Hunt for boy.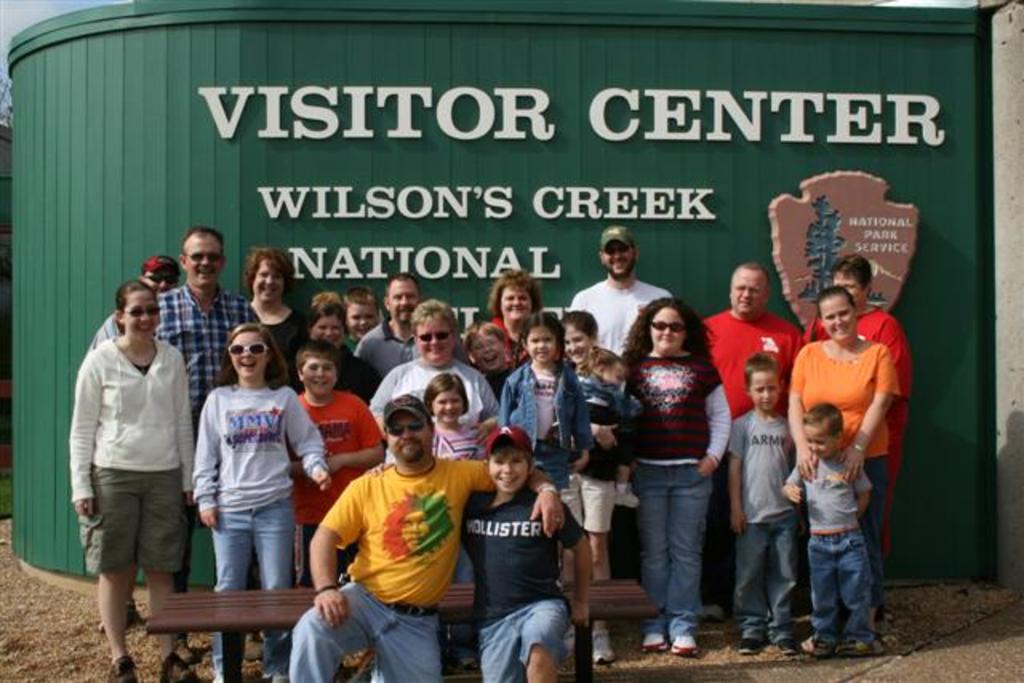
Hunted down at bbox=(726, 347, 818, 656).
